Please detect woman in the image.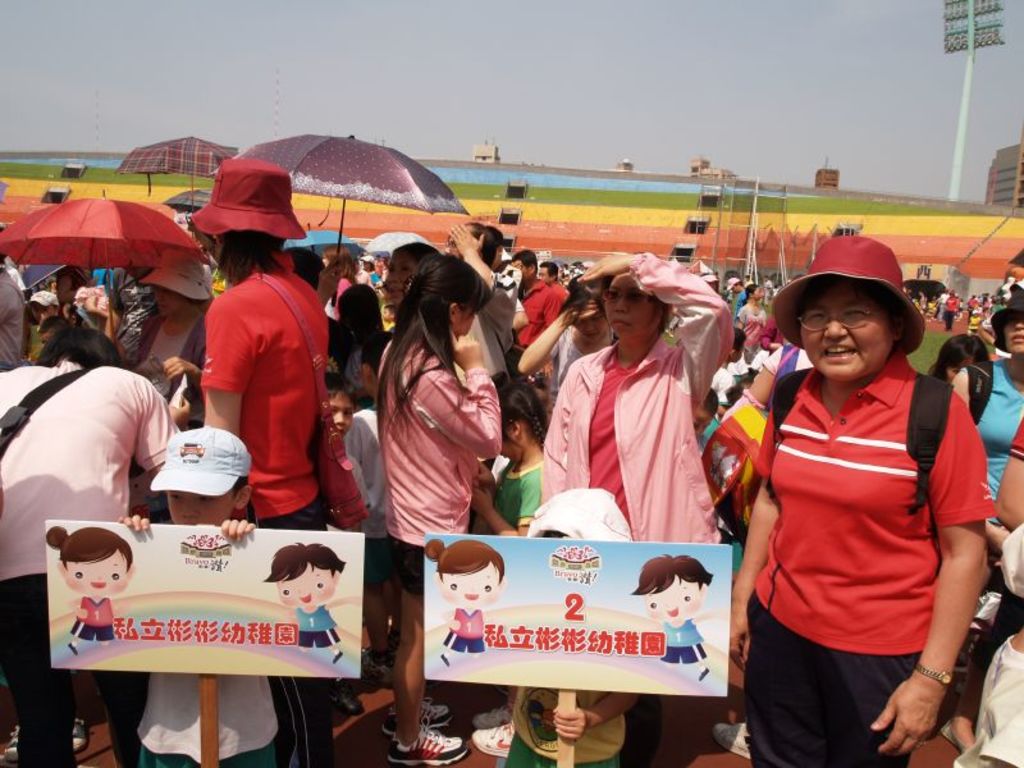
[x1=723, y1=234, x2=982, y2=758].
